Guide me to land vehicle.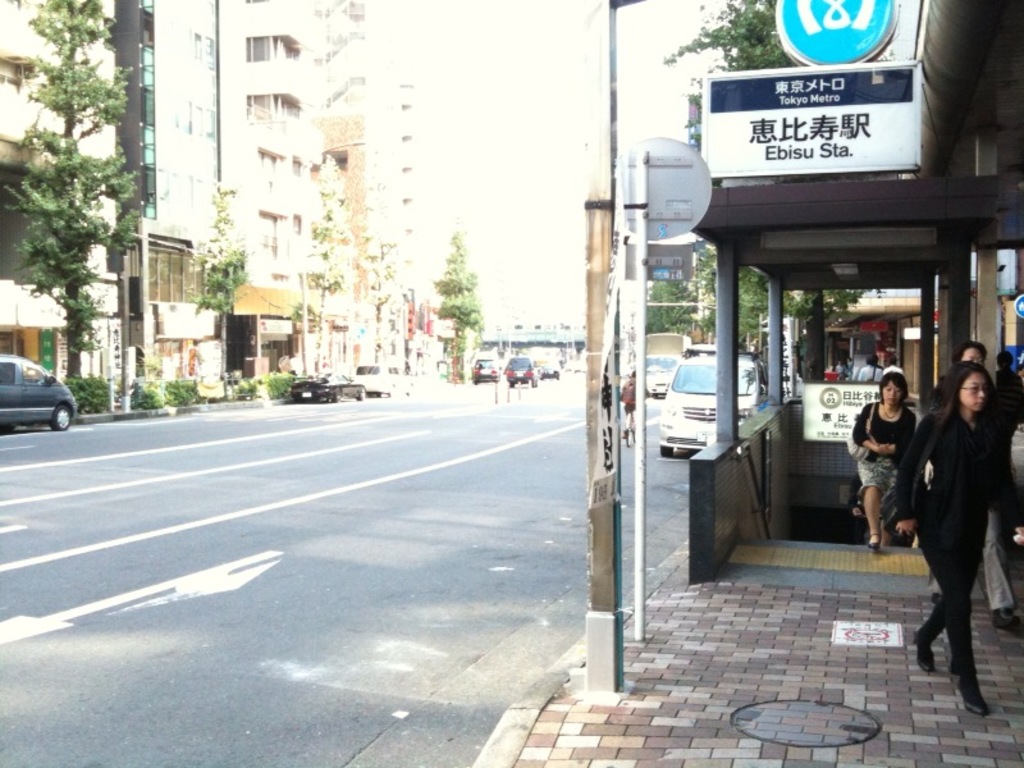
Guidance: [left=0, top=356, right=78, bottom=431].
